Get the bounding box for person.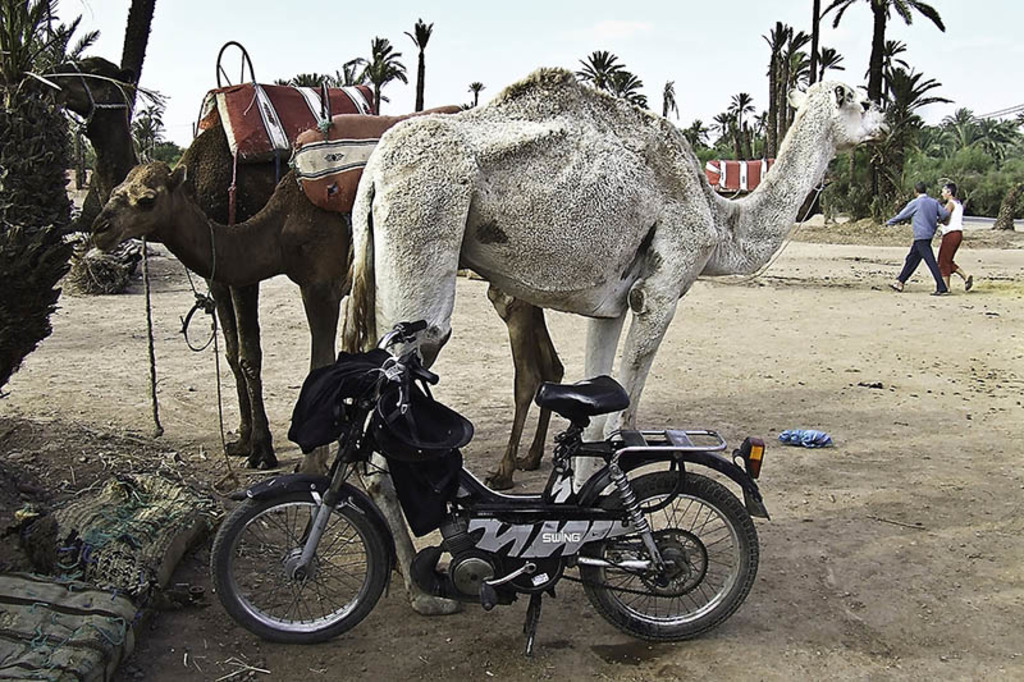
box(933, 179, 975, 292).
